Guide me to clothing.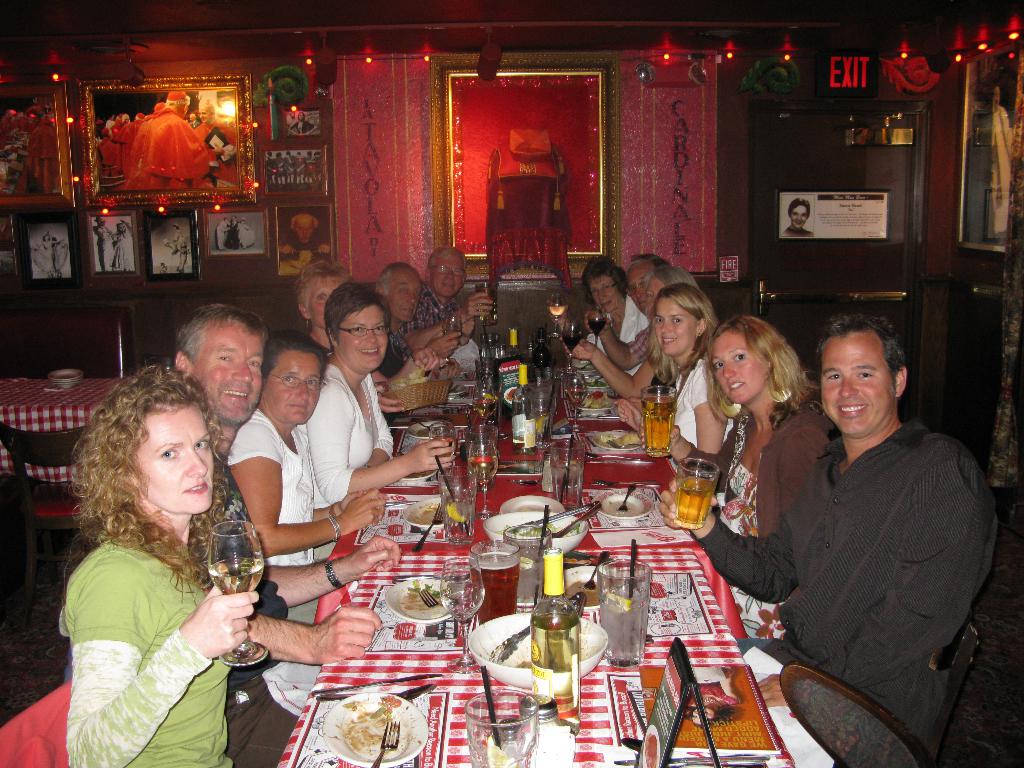
Guidance: box=[104, 228, 131, 273].
